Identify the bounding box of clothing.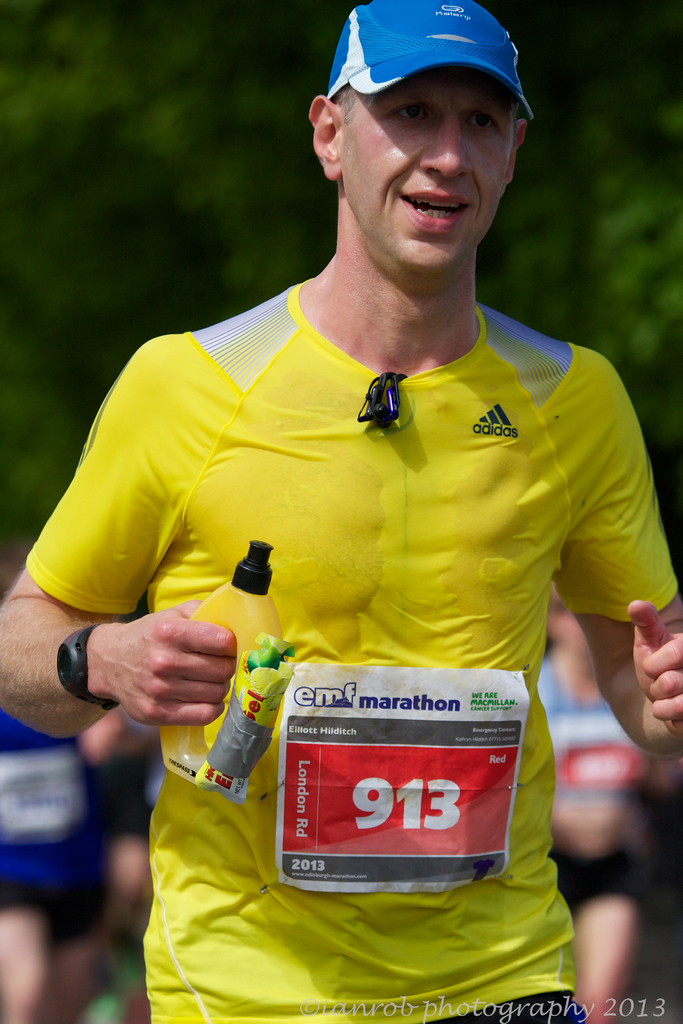
bbox=[74, 260, 620, 948].
